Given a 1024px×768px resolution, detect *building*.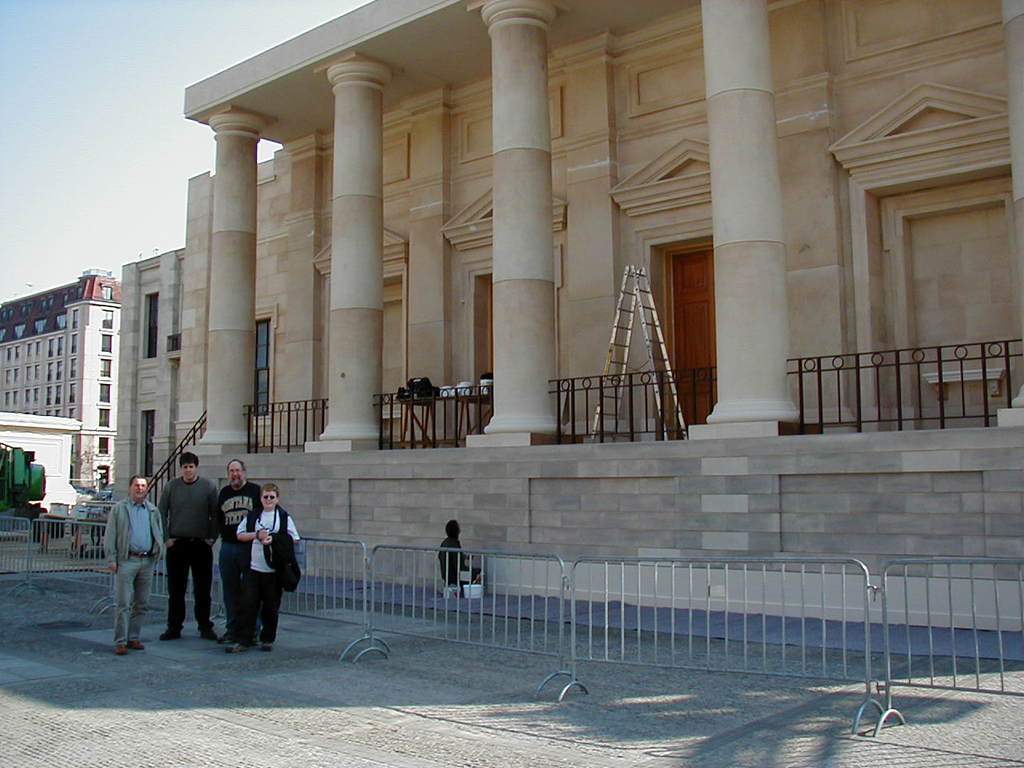
(x1=2, y1=270, x2=121, y2=490).
